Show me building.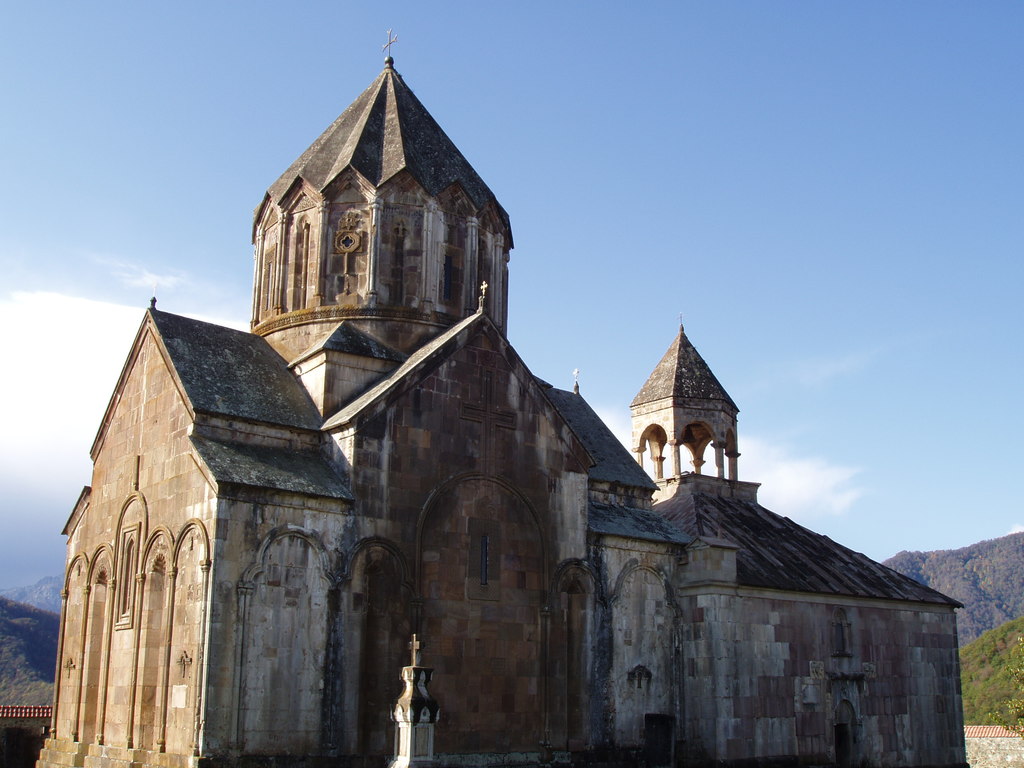
building is here: [left=34, top=26, right=969, bottom=767].
